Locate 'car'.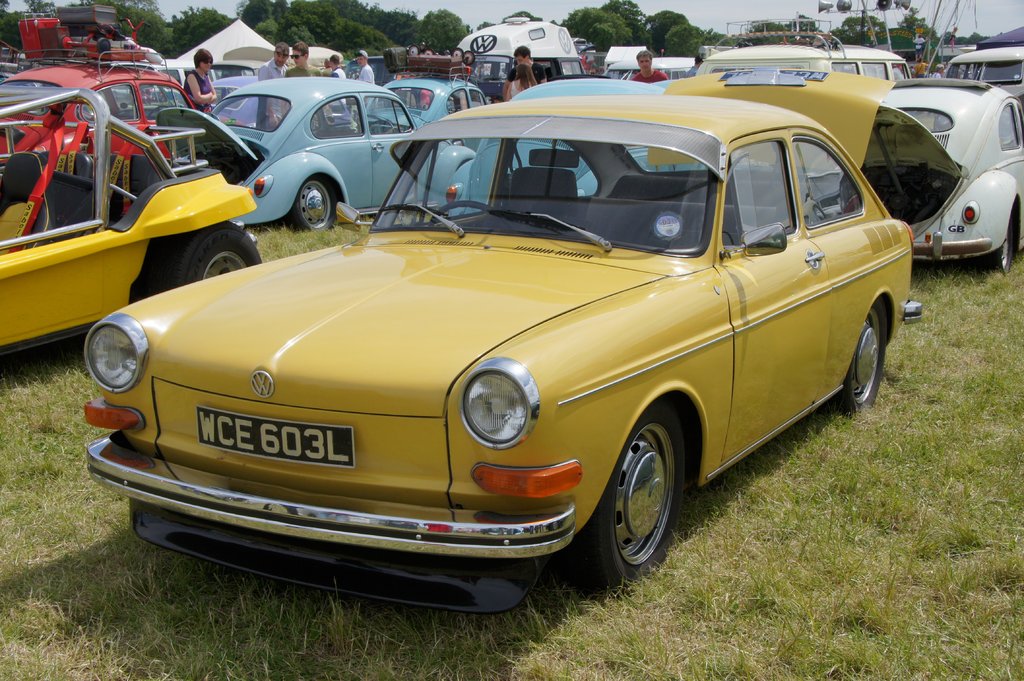
Bounding box: 817:39:916:84.
